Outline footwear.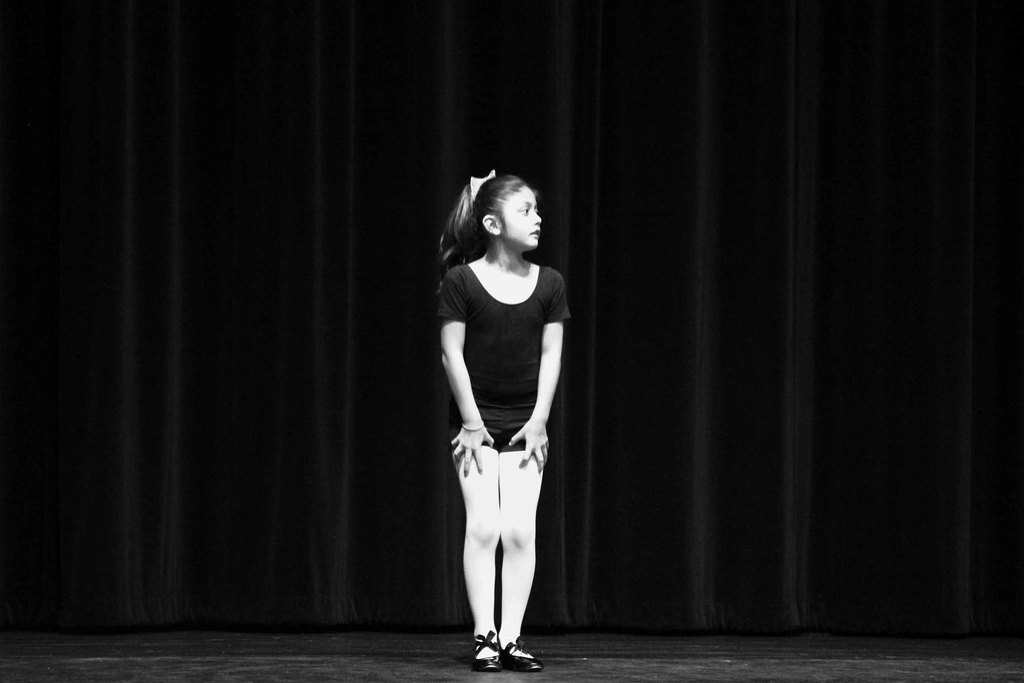
Outline: bbox=(457, 600, 532, 665).
